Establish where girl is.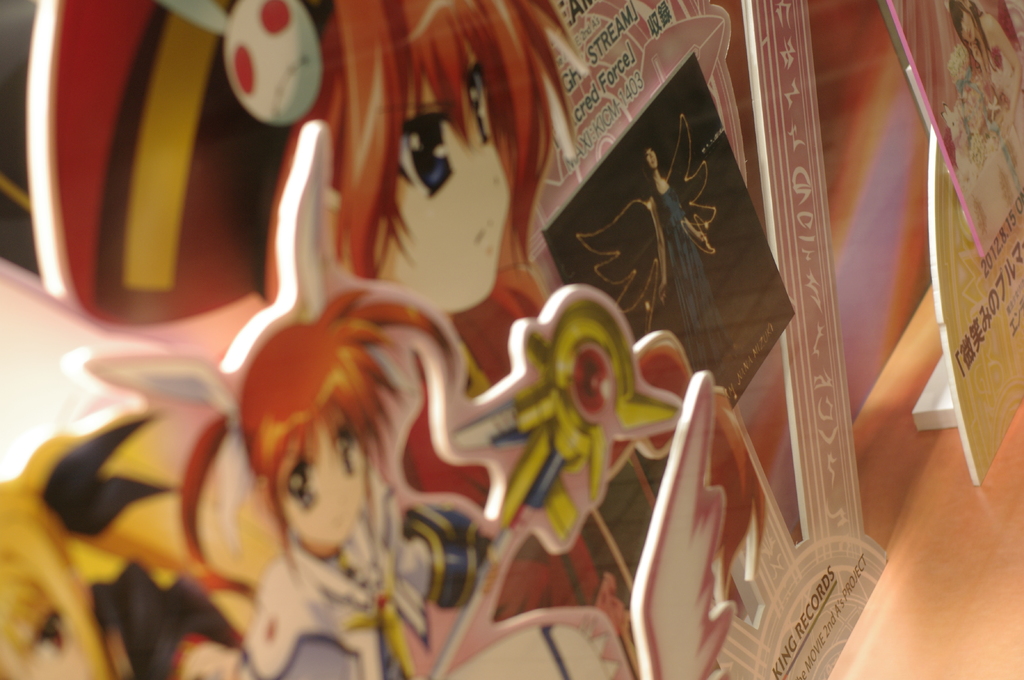
Established at left=0, top=417, right=243, bottom=679.
